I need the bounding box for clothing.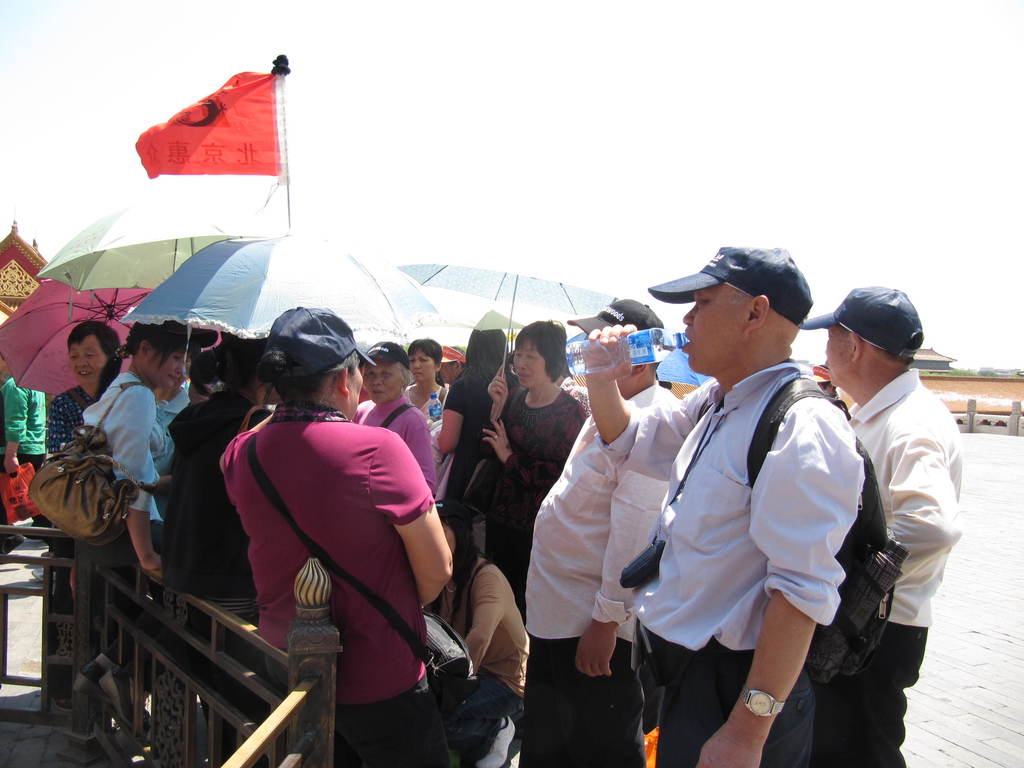
Here it is: [344, 380, 436, 499].
